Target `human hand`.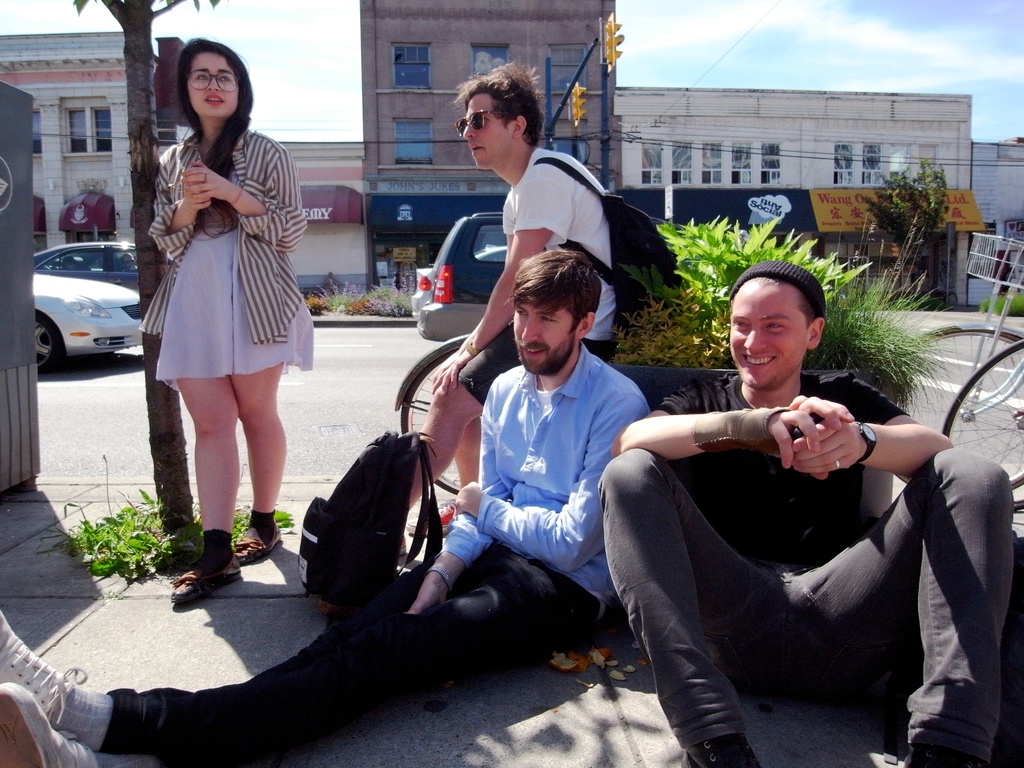
Target region: x1=788, y1=397, x2=864, y2=474.
